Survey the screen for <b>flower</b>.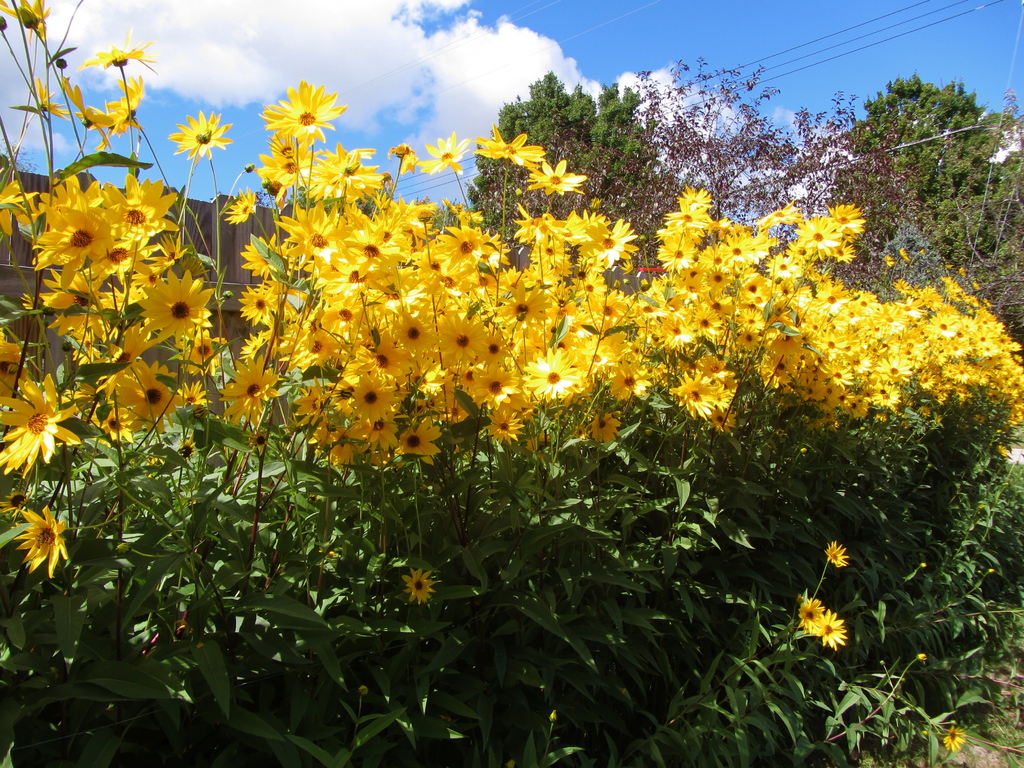
Survey found: locate(819, 607, 847, 652).
